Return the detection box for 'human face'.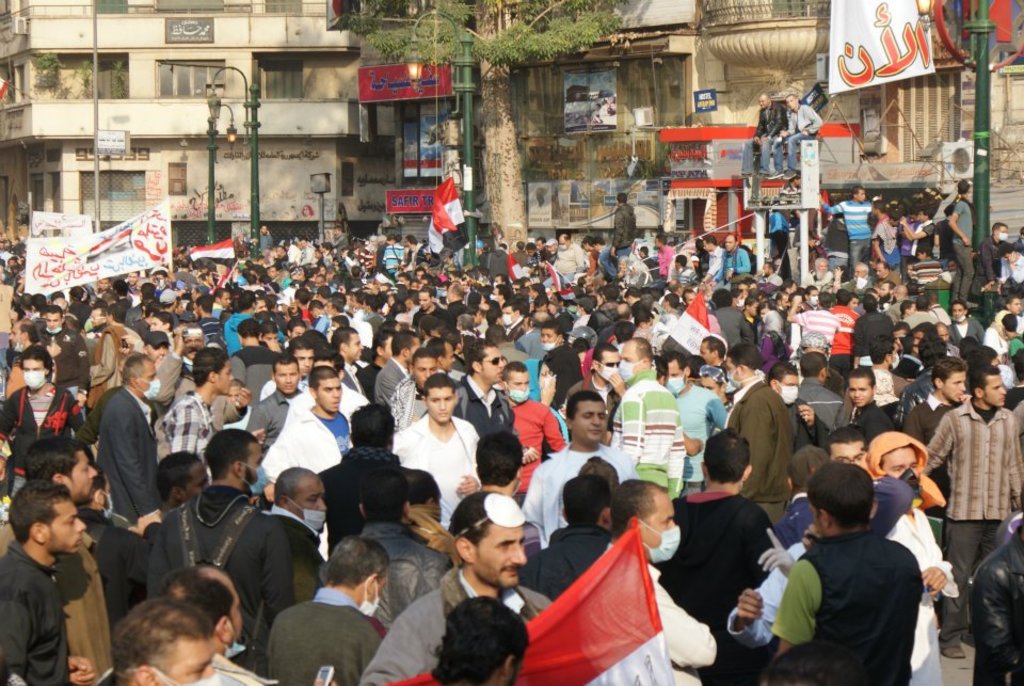
[27, 356, 44, 371].
